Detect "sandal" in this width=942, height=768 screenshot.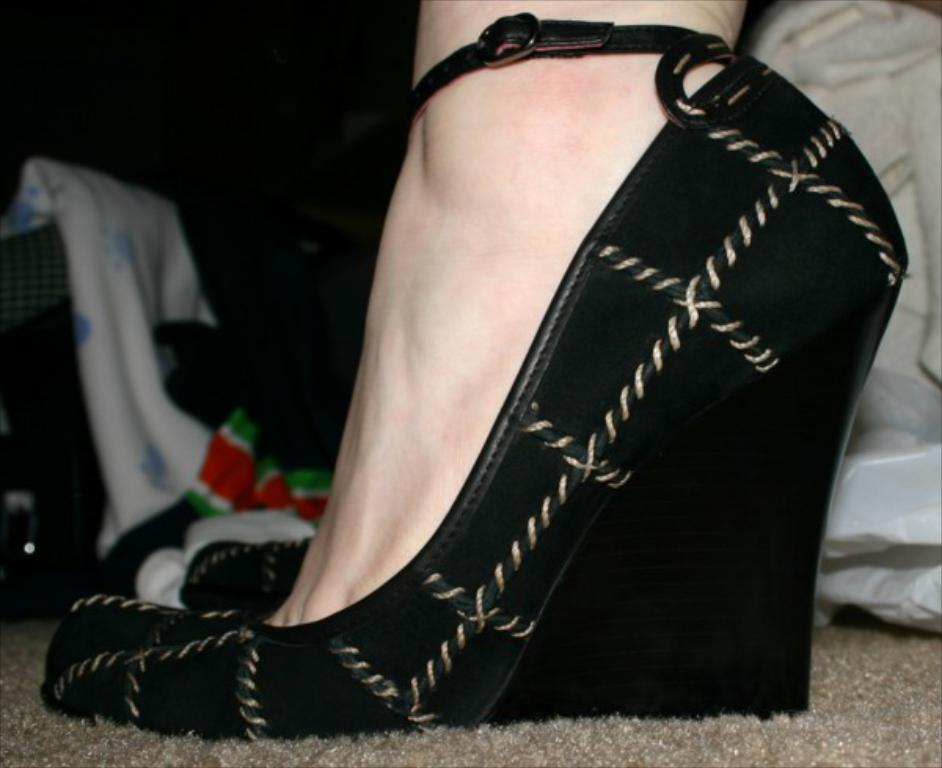
Detection: locate(122, 31, 873, 767).
